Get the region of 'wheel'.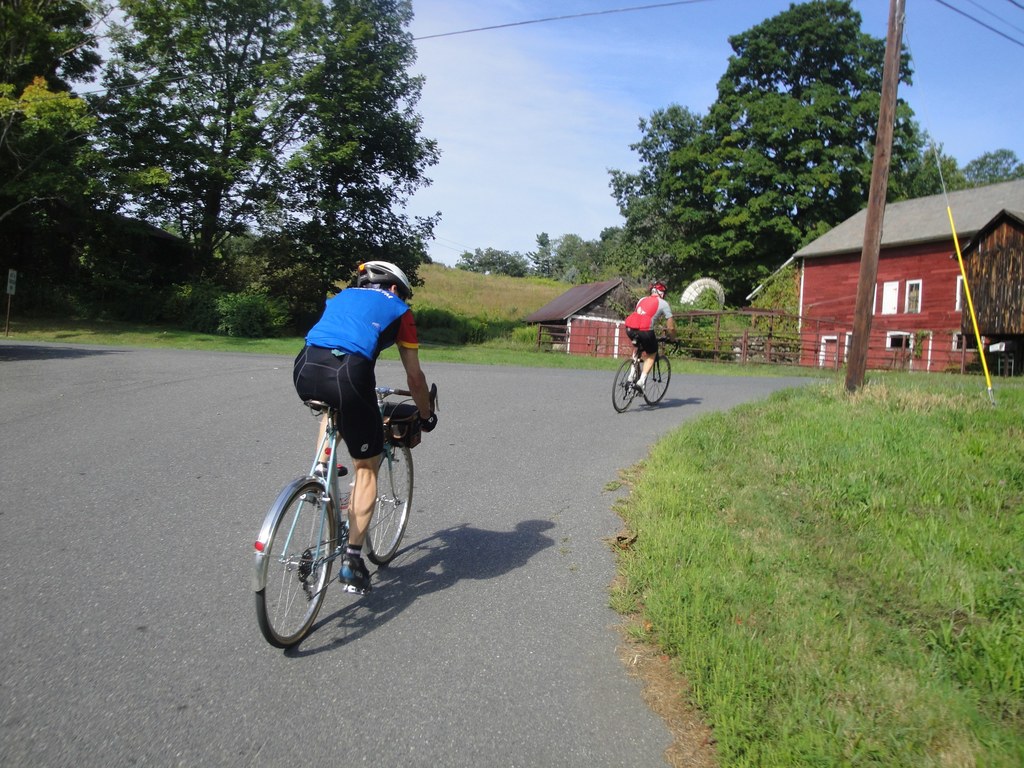
detection(358, 441, 414, 564).
